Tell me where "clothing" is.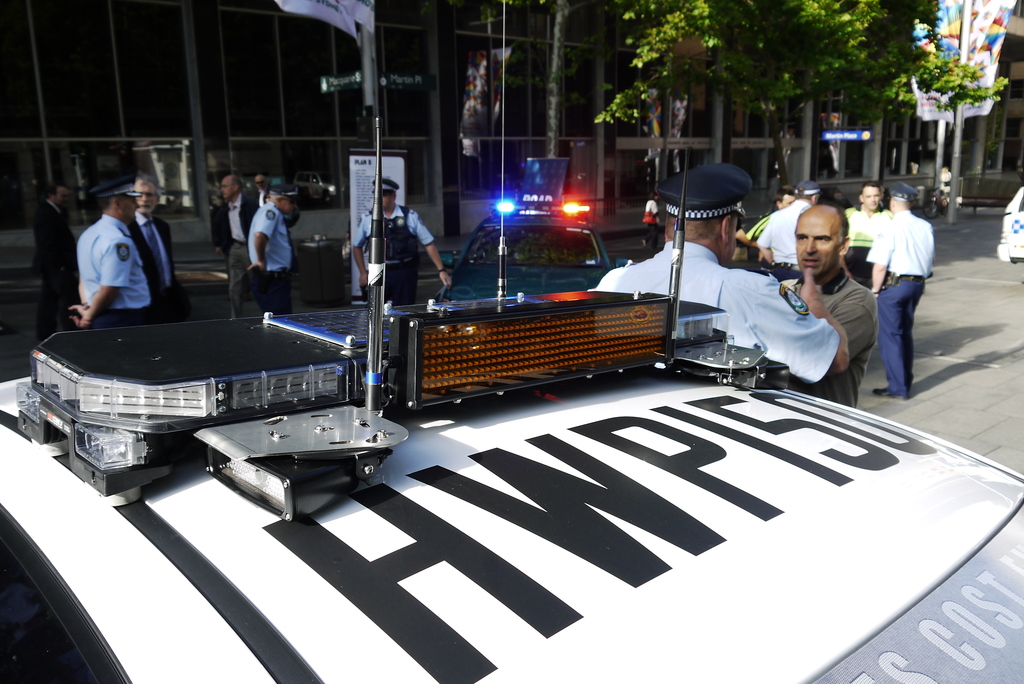
"clothing" is at box=[248, 203, 298, 308].
